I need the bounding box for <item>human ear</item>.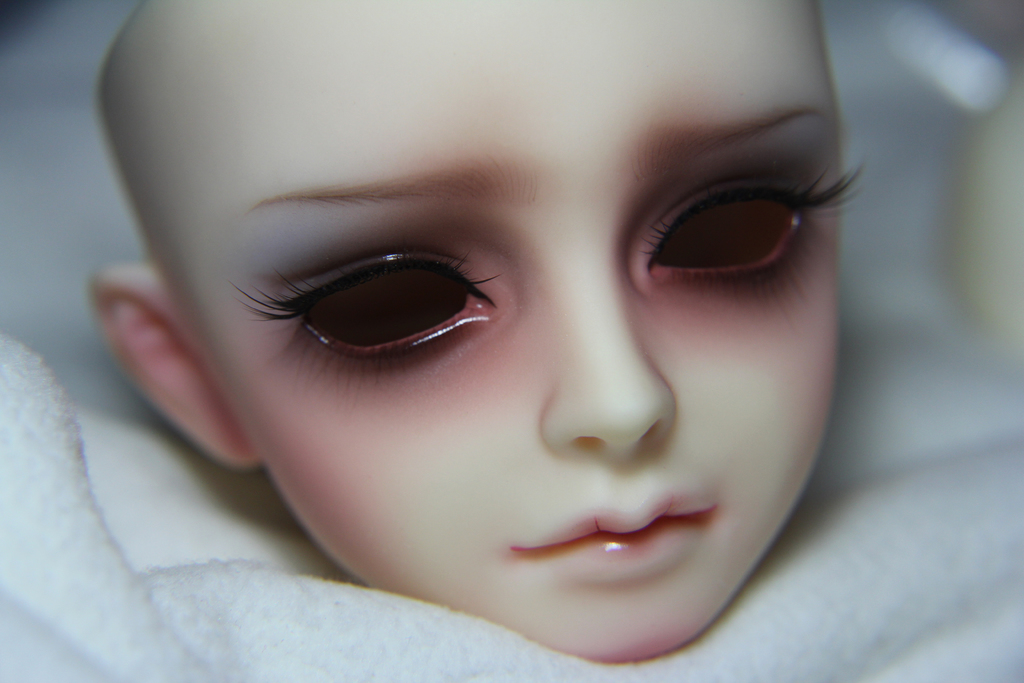
Here it is: crop(84, 266, 261, 470).
